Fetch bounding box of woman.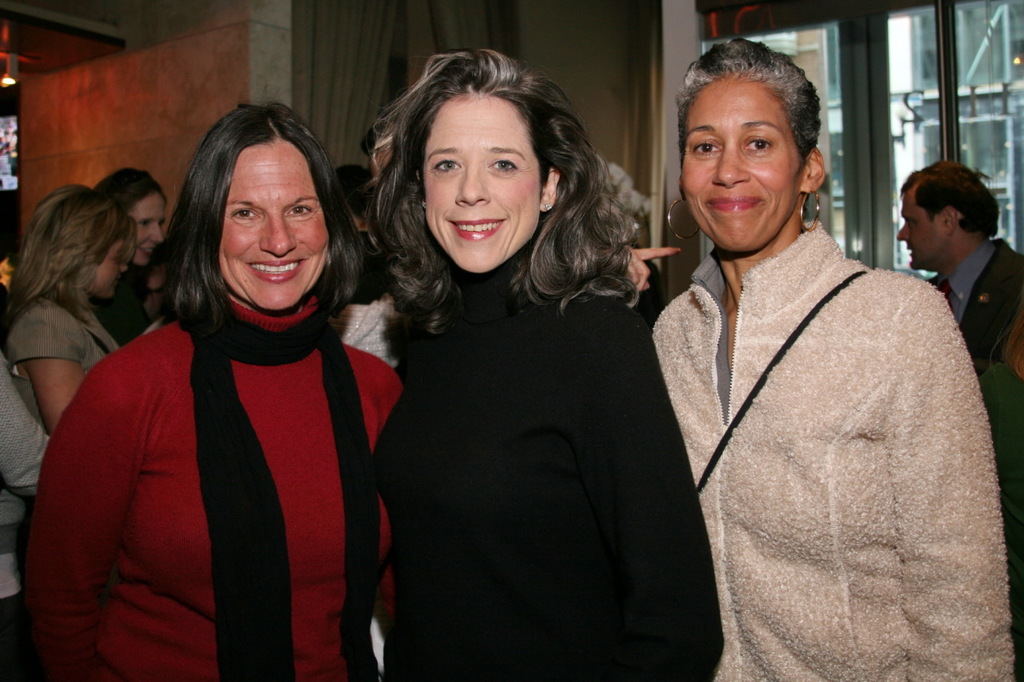
Bbox: 60/92/406/680.
